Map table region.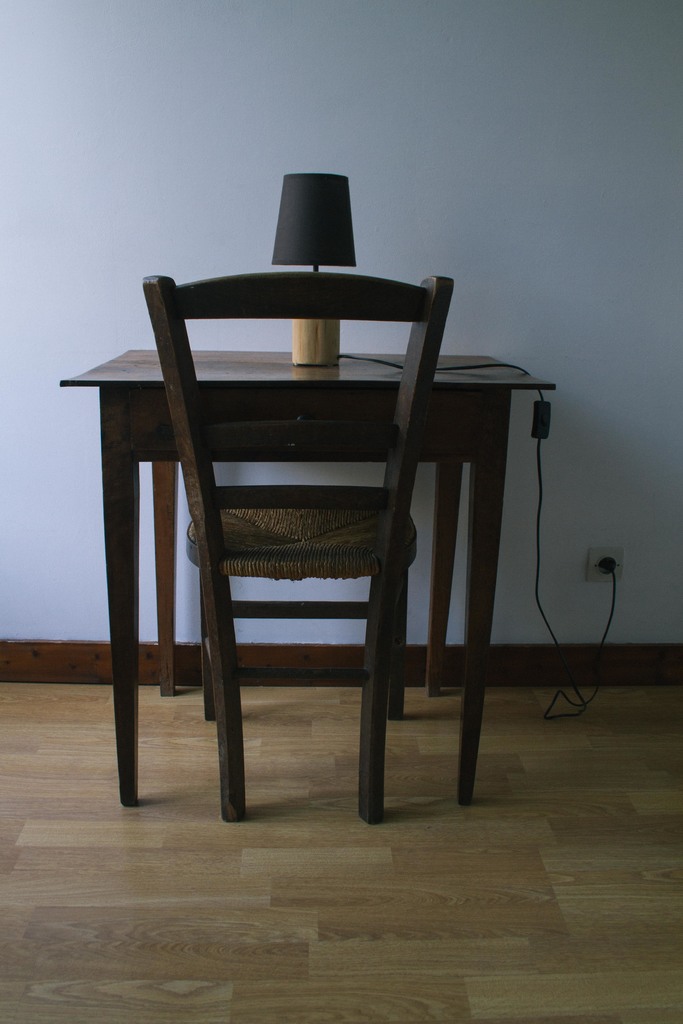
Mapped to <region>70, 306, 540, 778</region>.
